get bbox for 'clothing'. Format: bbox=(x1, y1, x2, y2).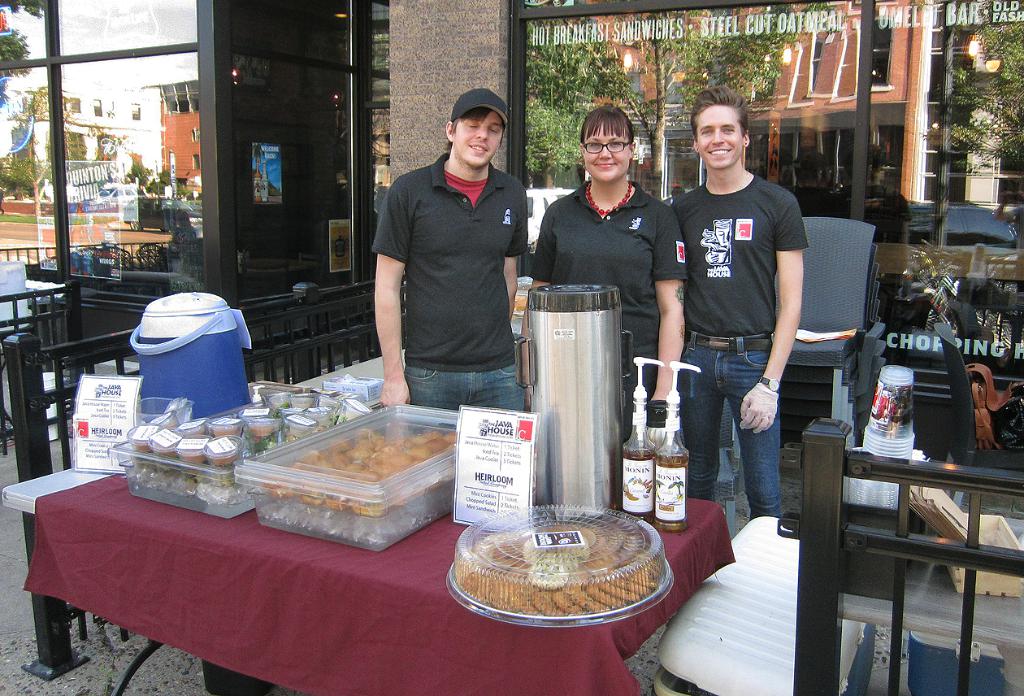
bbox=(670, 172, 806, 523).
